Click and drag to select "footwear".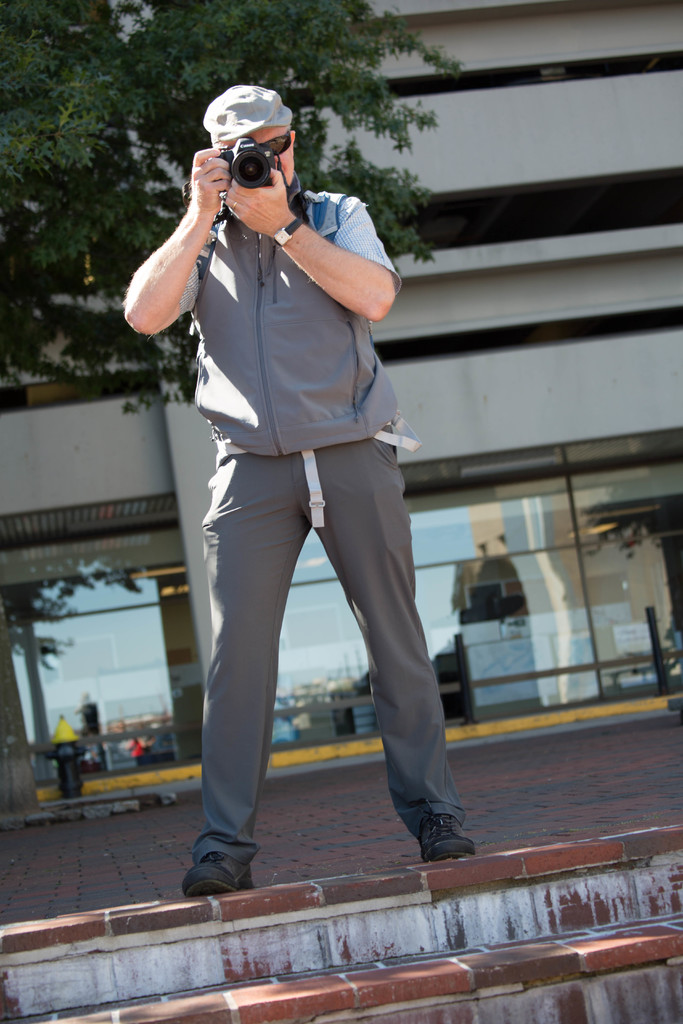
Selection: <bbox>178, 840, 250, 903</bbox>.
